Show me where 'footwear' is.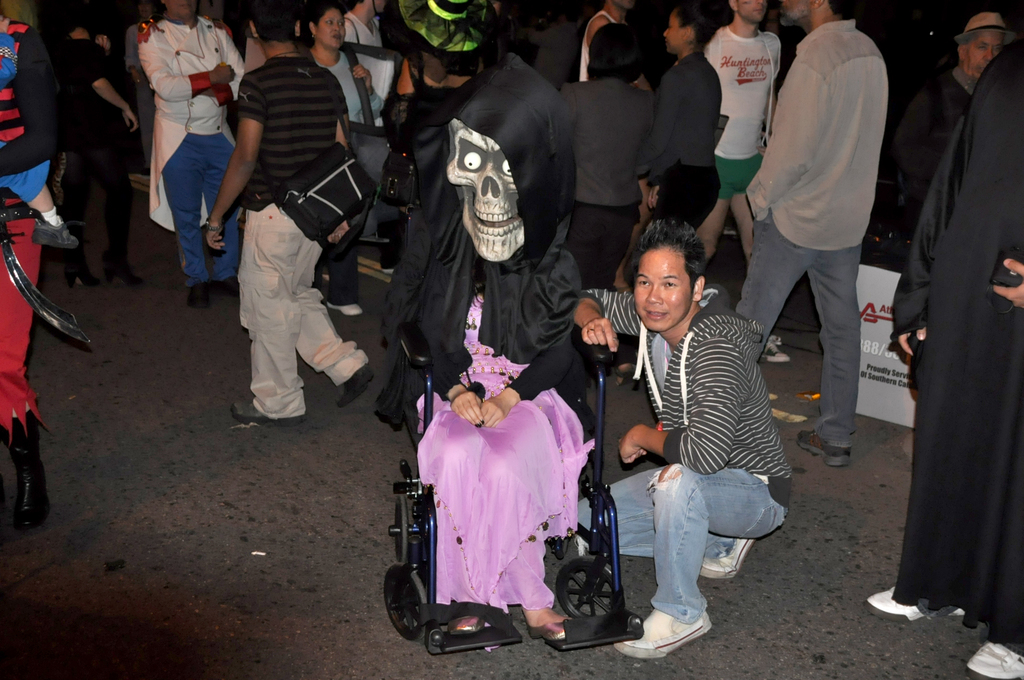
'footwear' is at (x1=104, y1=247, x2=147, y2=290).
